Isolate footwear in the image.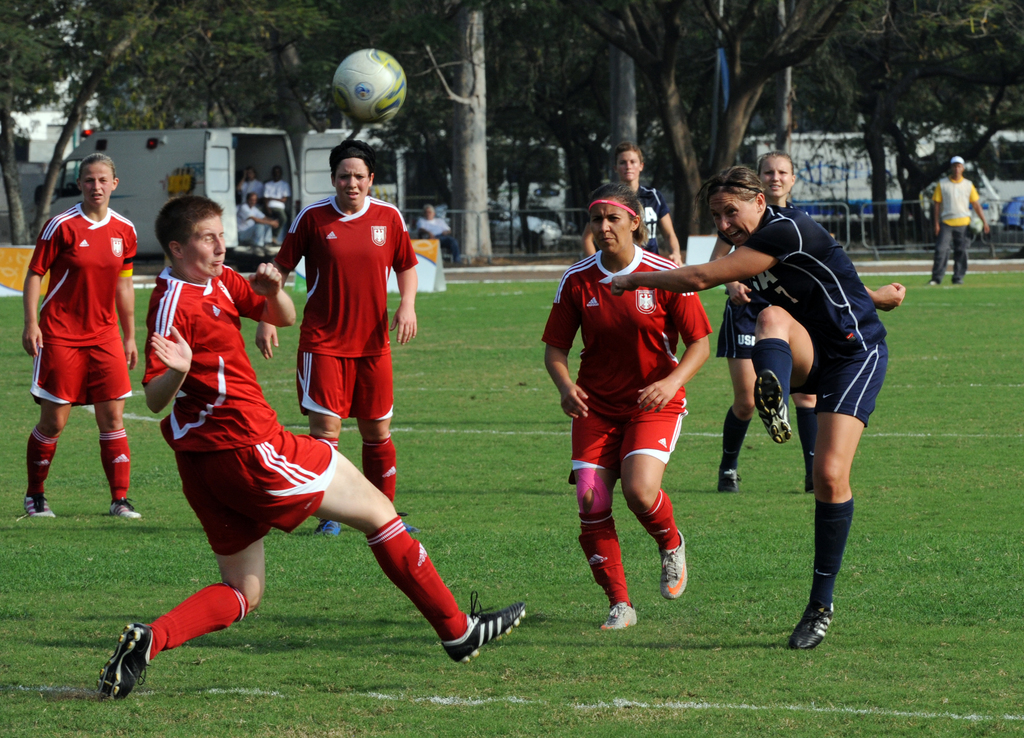
Isolated region: box=[785, 600, 836, 651].
